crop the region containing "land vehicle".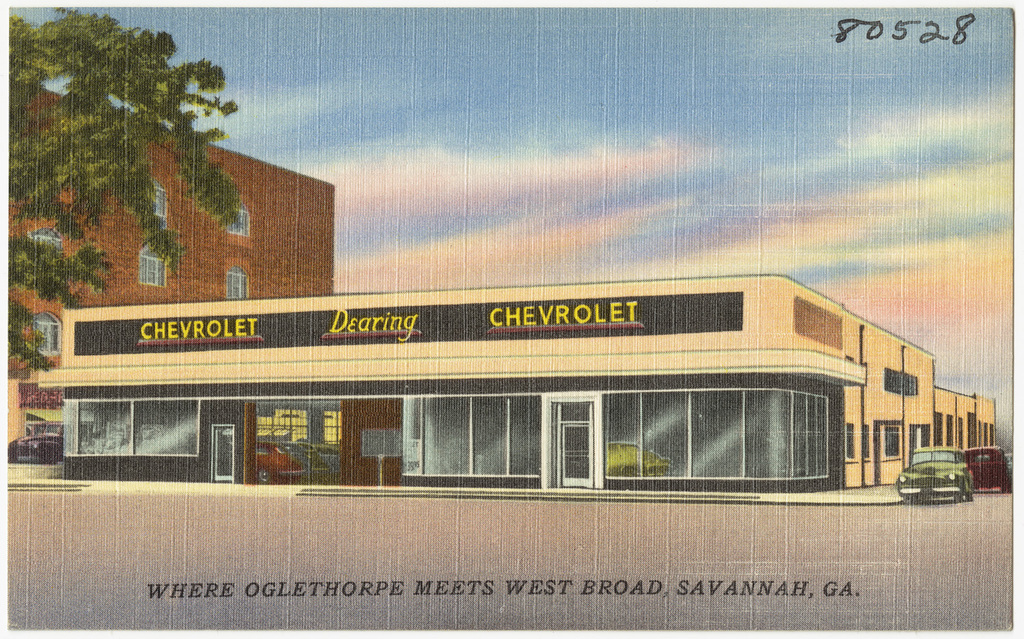
Crop region: <box>896,445,973,502</box>.
